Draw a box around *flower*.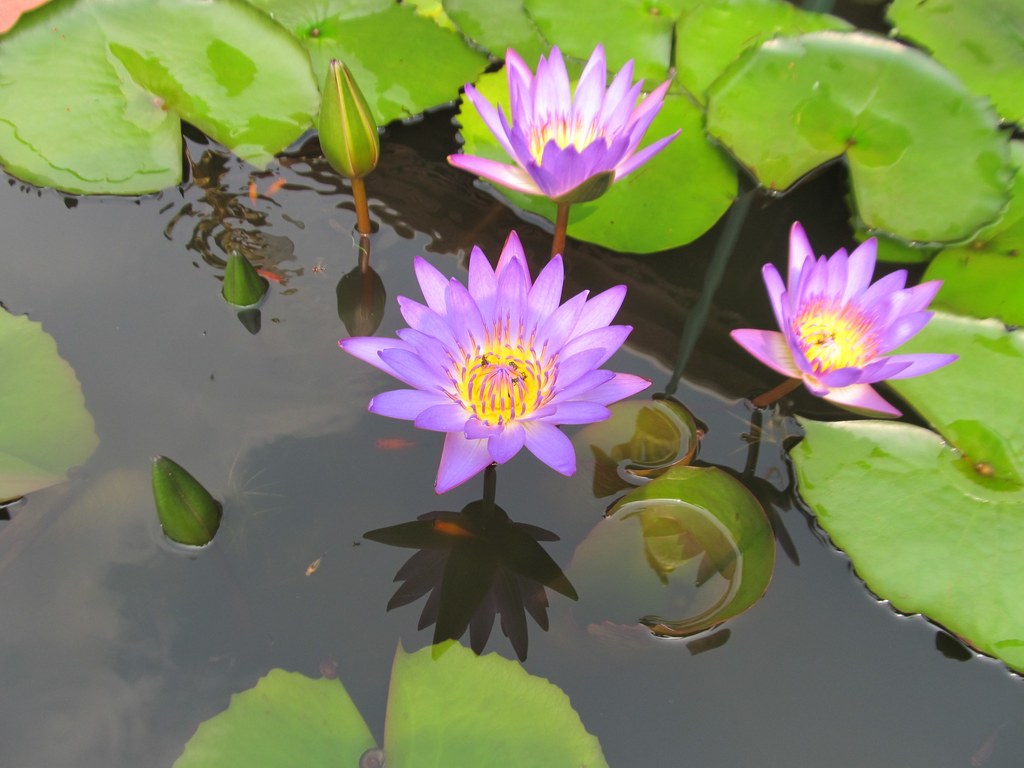
355,247,635,508.
